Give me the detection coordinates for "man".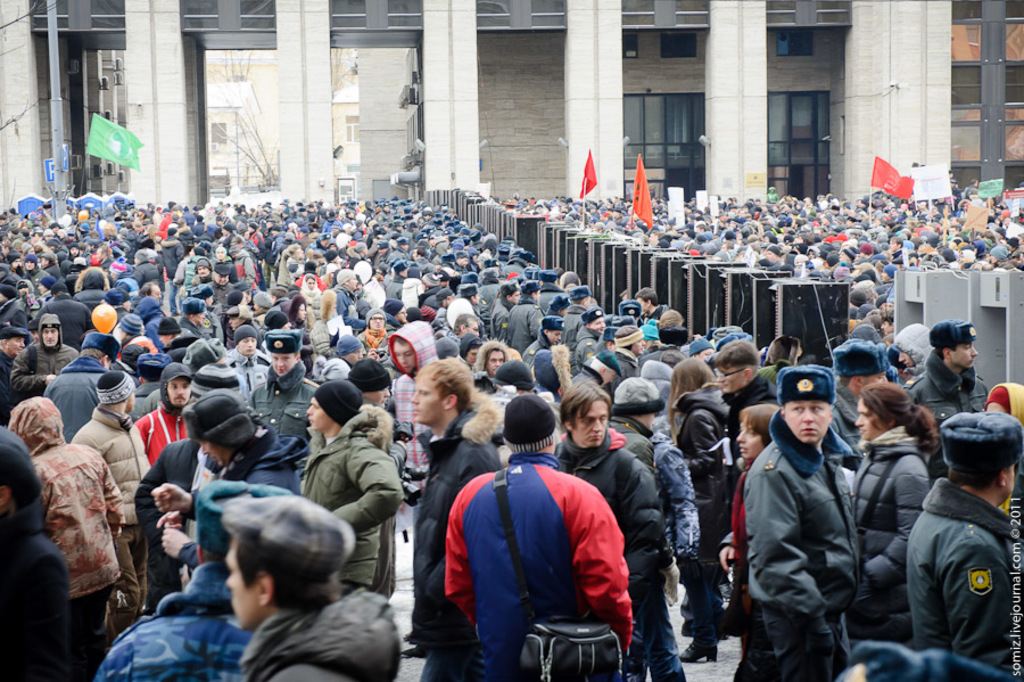
l=556, t=387, r=668, b=681.
